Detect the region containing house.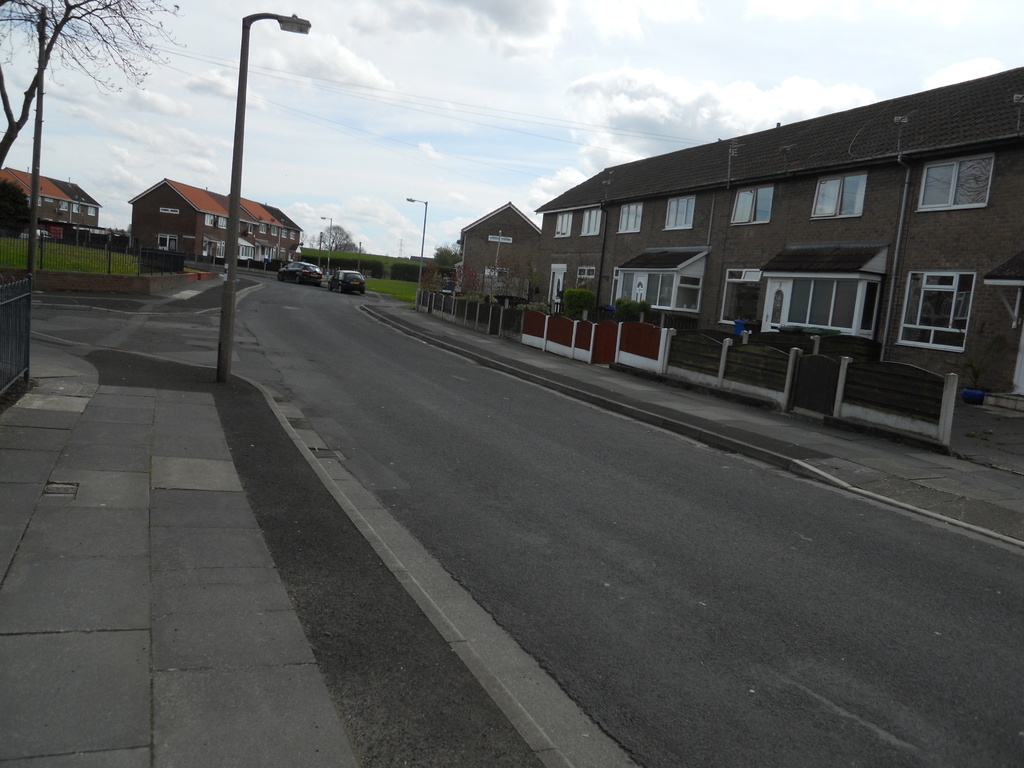
128/170/305/263.
